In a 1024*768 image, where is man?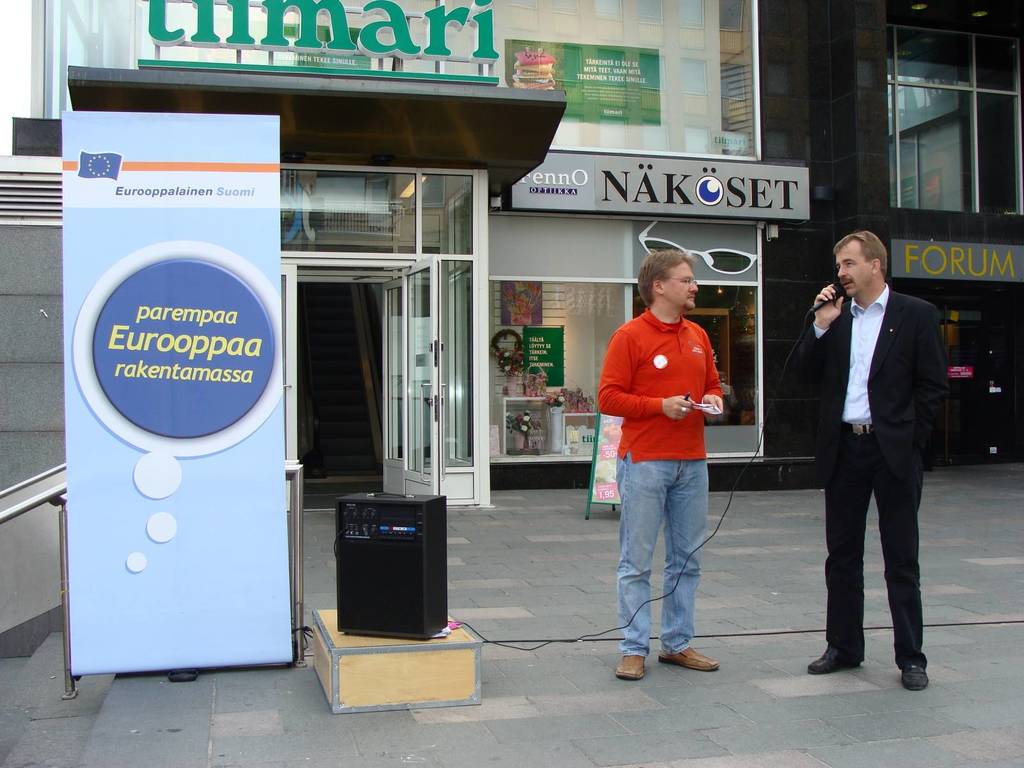
[595, 250, 721, 685].
